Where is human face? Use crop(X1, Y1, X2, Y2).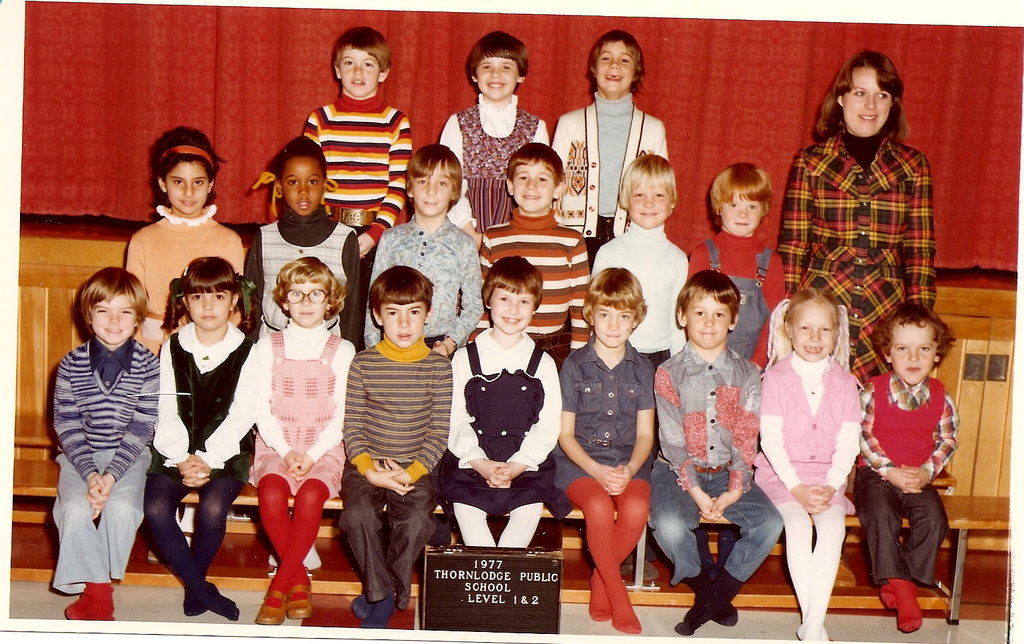
crop(843, 65, 886, 139).
